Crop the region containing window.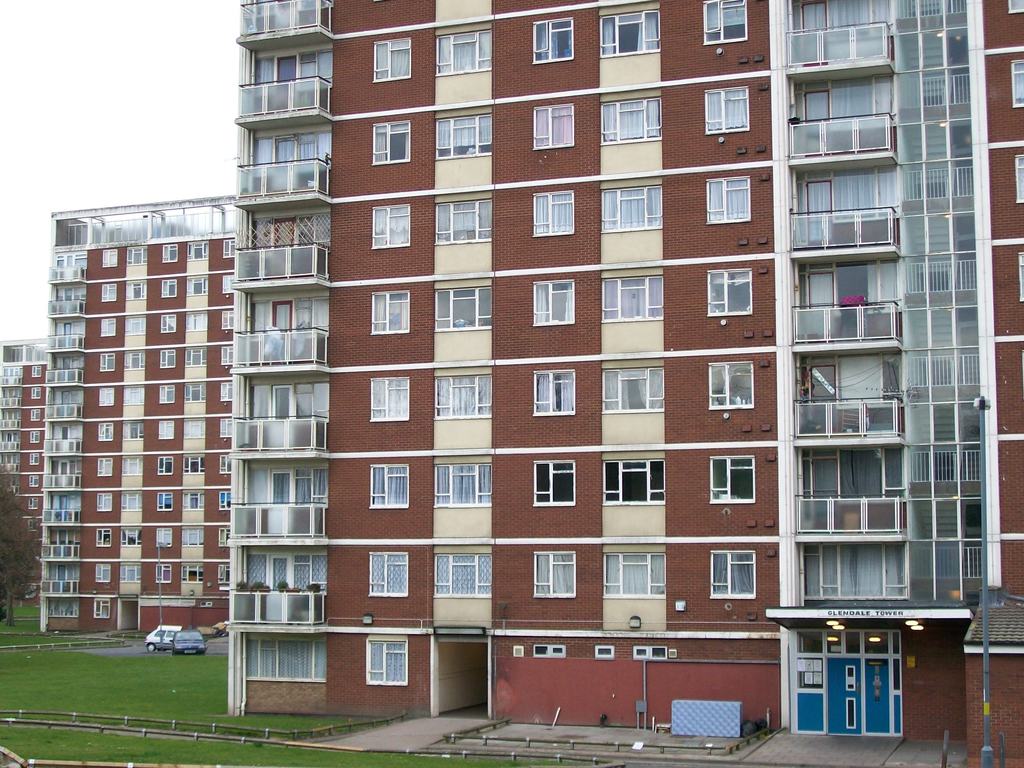
Crop region: Rect(292, 553, 328, 595).
